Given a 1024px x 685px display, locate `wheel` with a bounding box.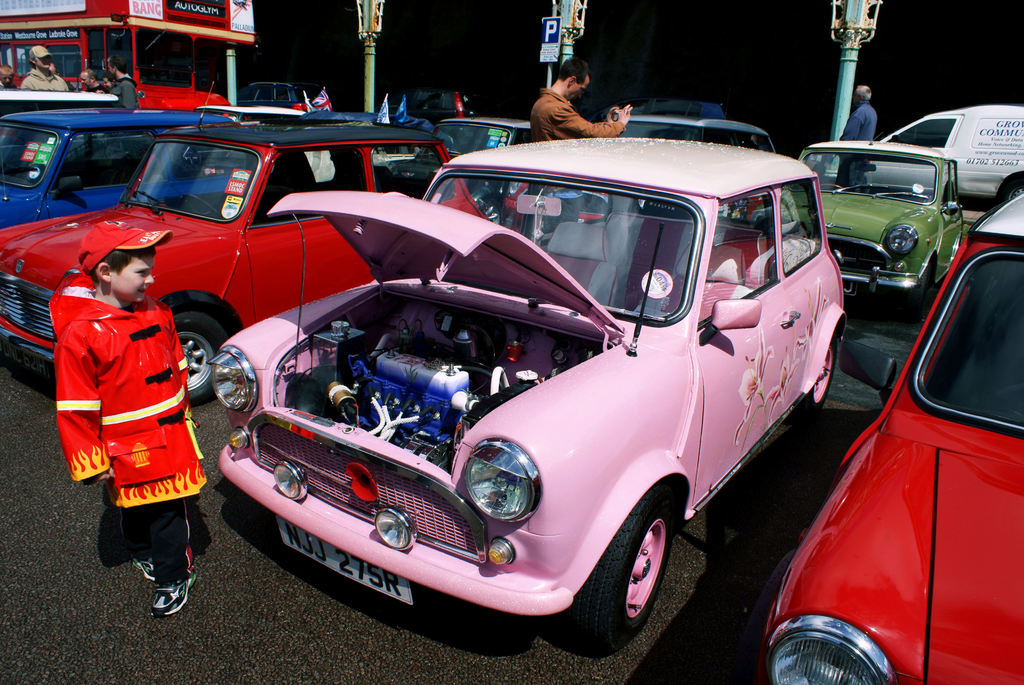
Located: {"left": 803, "top": 338, "right": 835, "bottom": 414}.
